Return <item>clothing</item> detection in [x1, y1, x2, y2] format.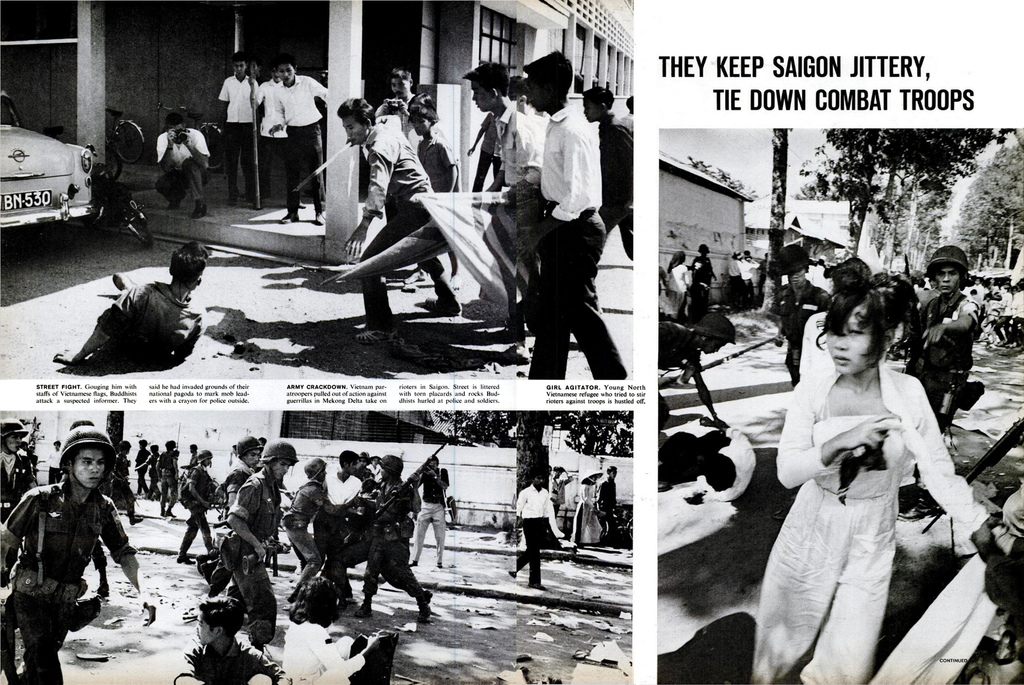
[917, 290, 991, 413].
